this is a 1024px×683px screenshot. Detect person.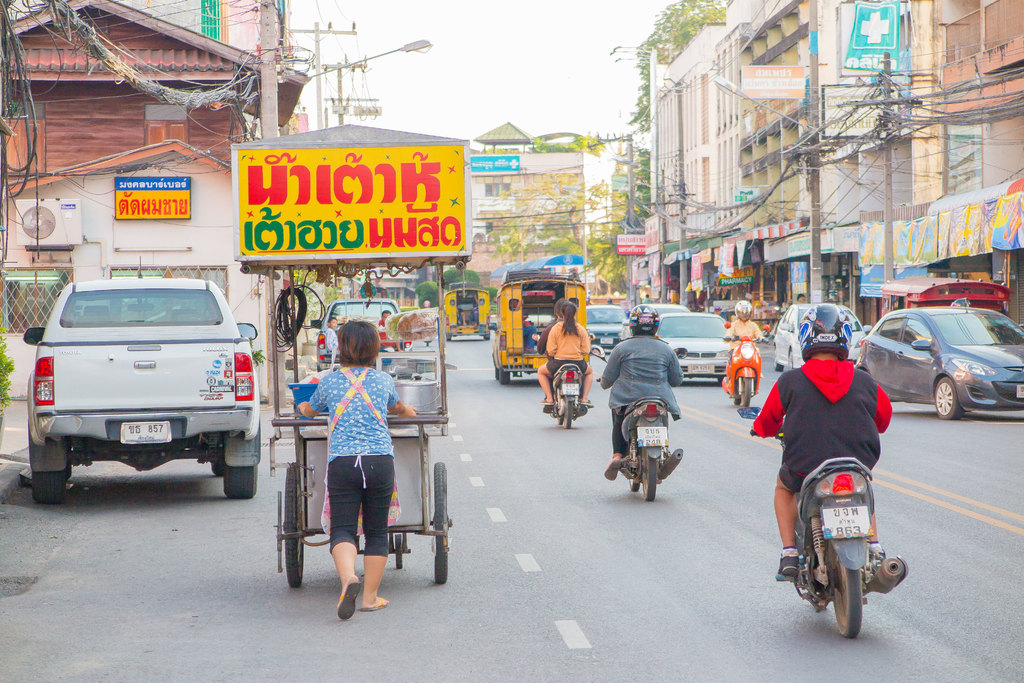
{"left": 753, "top": 302, "right": 895, "bottom": 582}.
